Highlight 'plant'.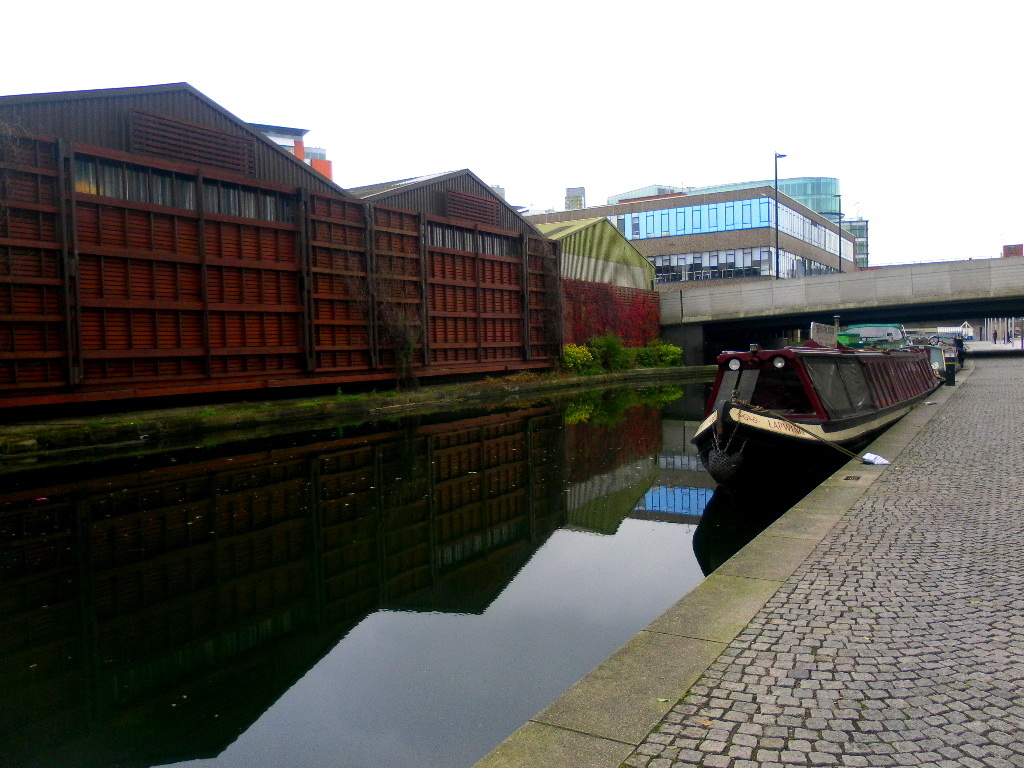
Highlighted region: locate(352, 259, 423, 392).
